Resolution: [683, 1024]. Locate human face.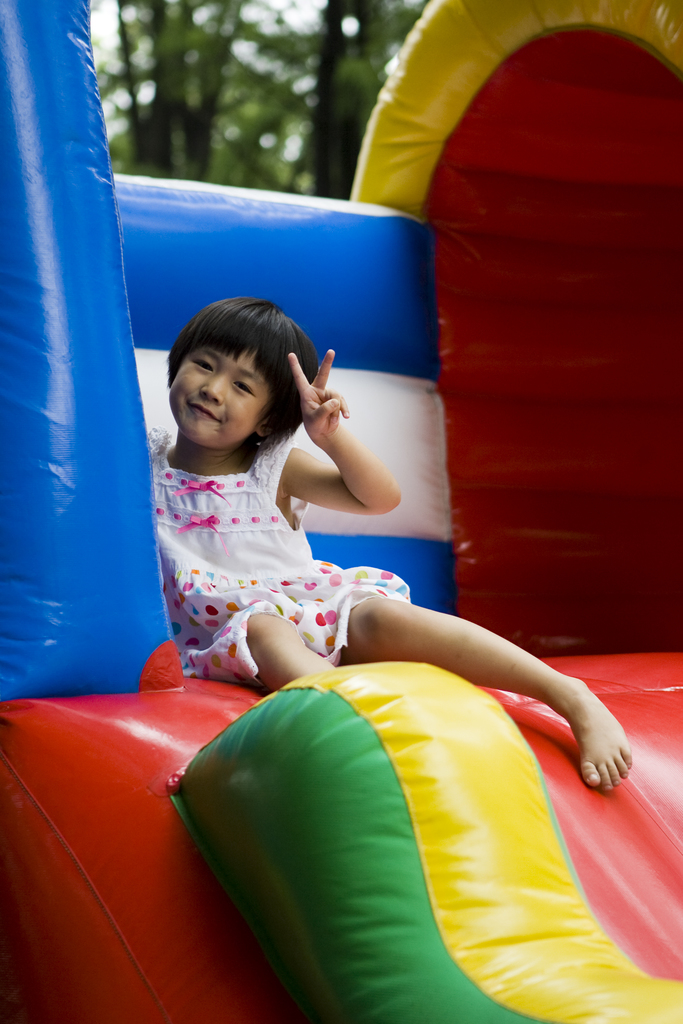
select_region(172, 321, 279, 438).
